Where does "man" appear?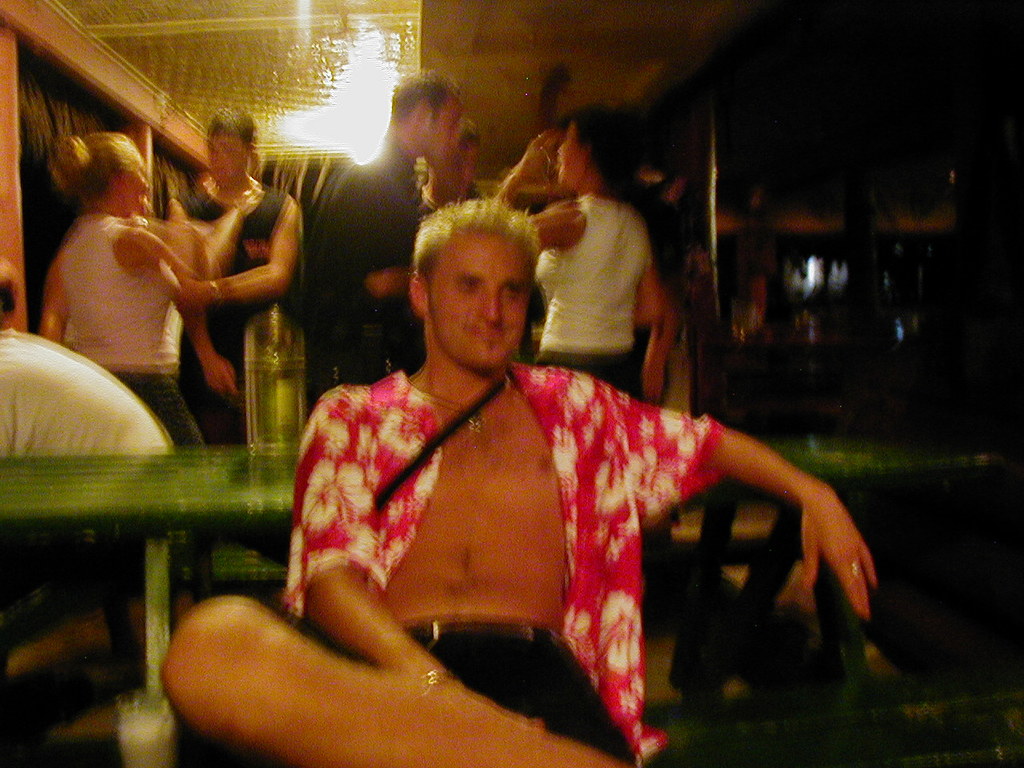
Appears at crop(168, 106, 306, 444).
